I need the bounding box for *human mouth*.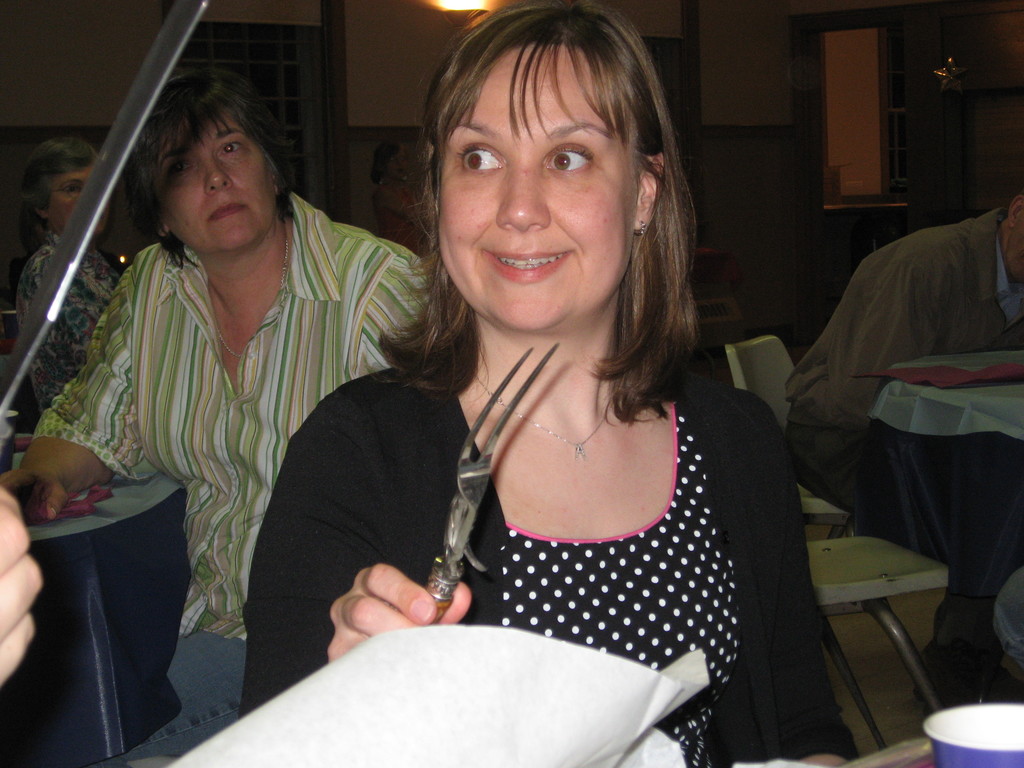
Here it is: bbox=(211, 204, 247, 218).
